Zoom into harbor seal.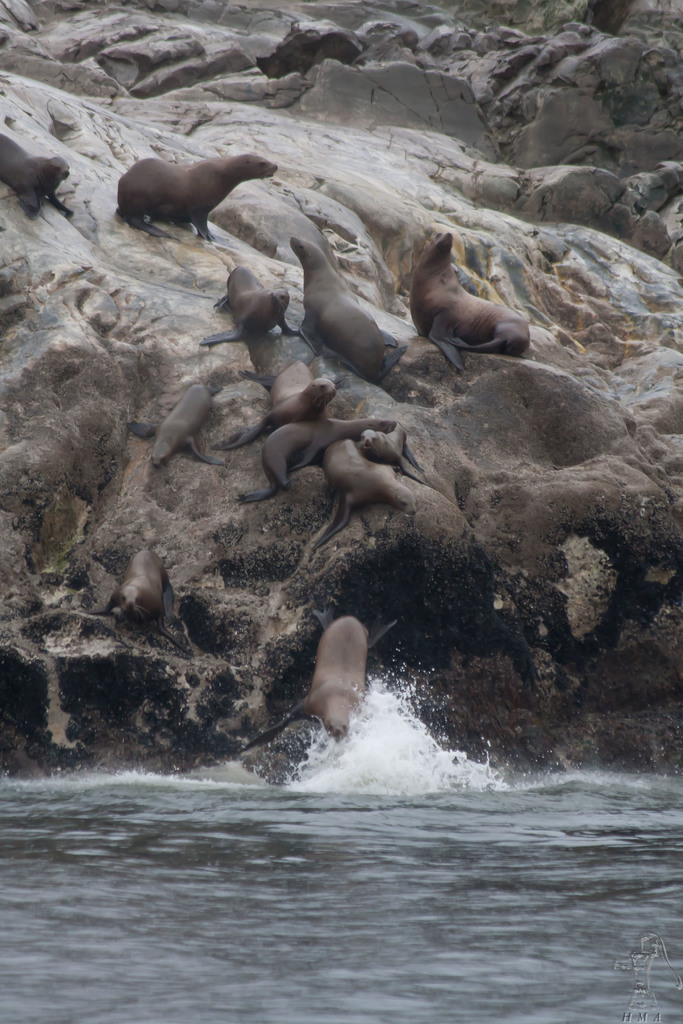
Zoom target: 97,545,192,657.
